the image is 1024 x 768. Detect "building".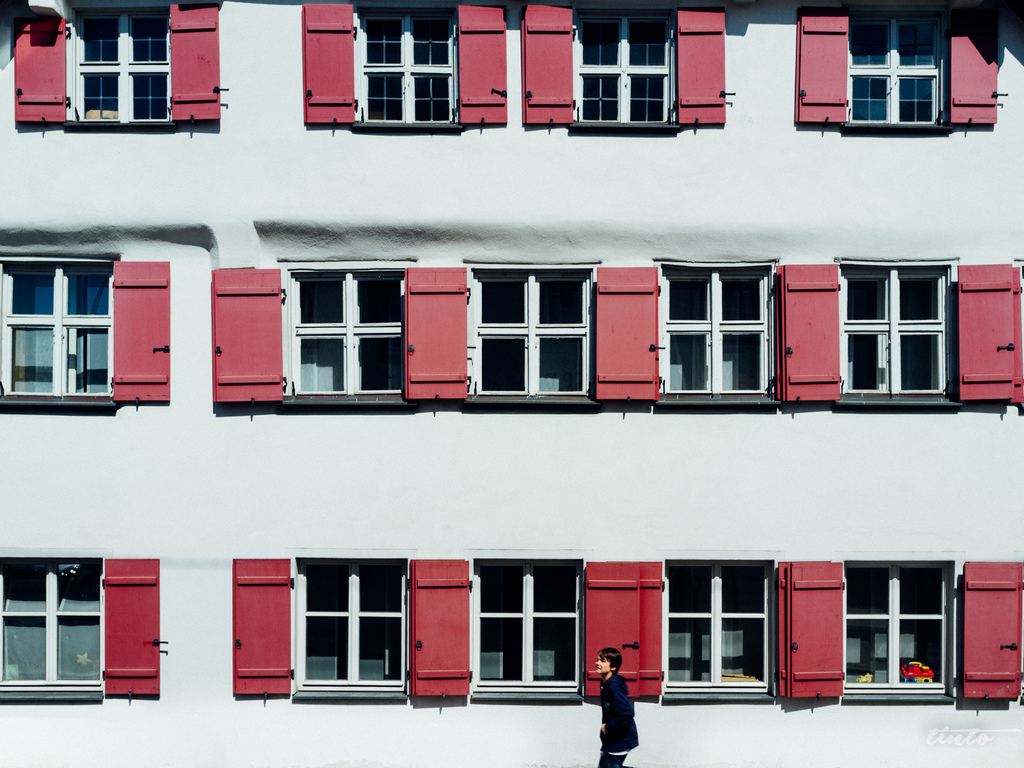
Detection: bbox(0, 0, 1023, 767).
